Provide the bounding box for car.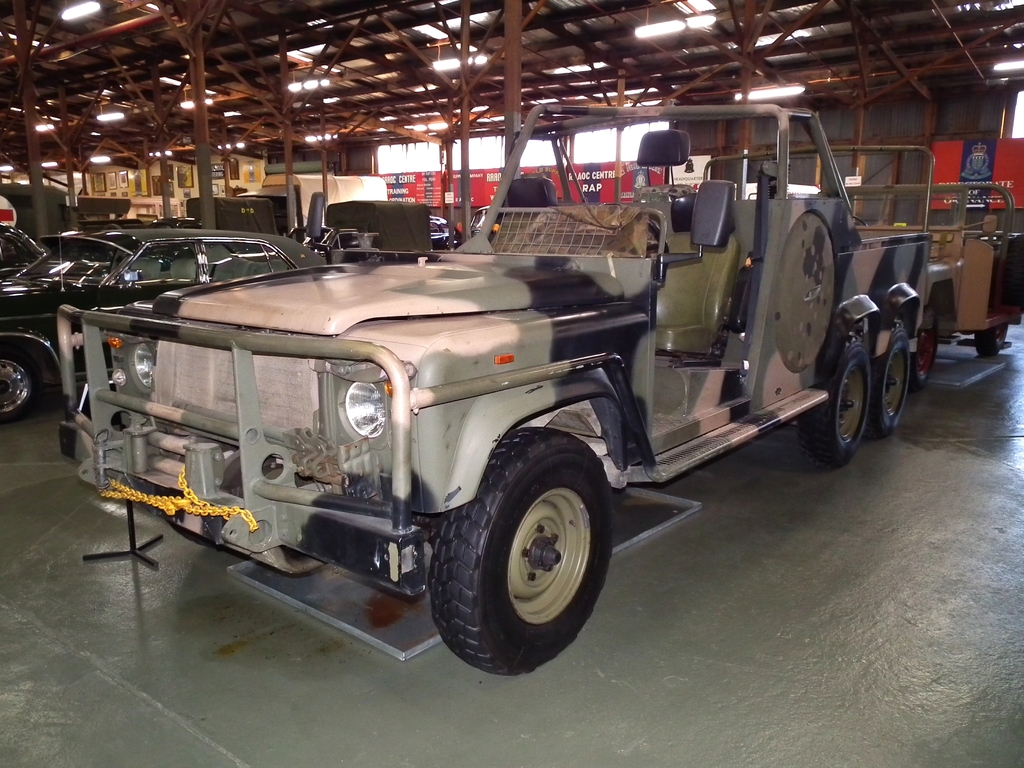
{"x1": 54, "y1": 101, "x2": 928, "y2": 692}.
